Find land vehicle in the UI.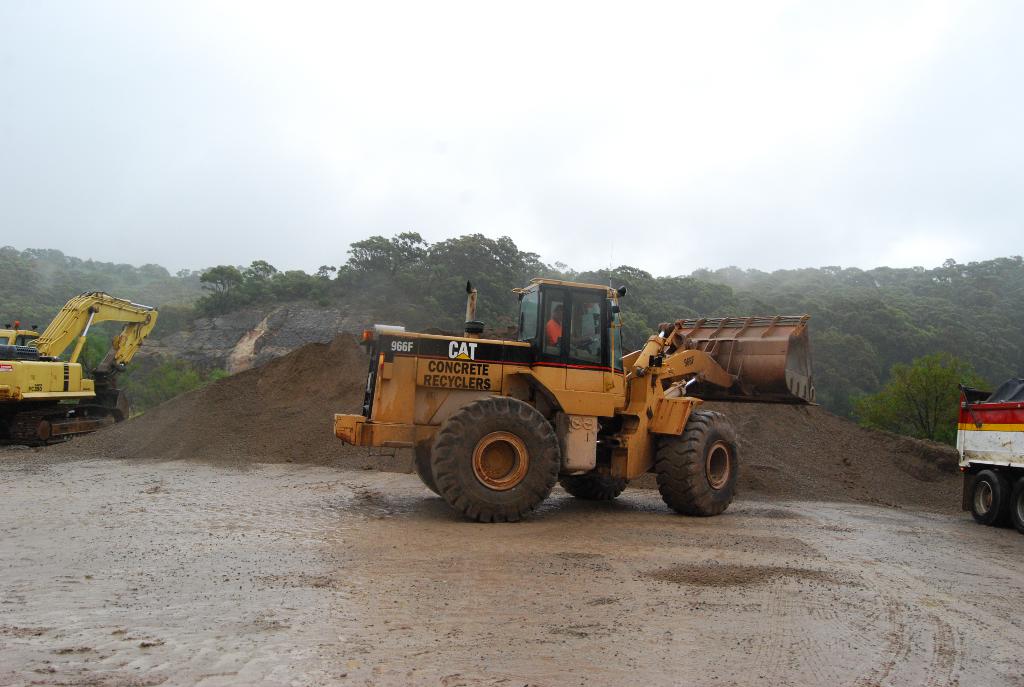
UI element at region(0, 289, 161, 452).
